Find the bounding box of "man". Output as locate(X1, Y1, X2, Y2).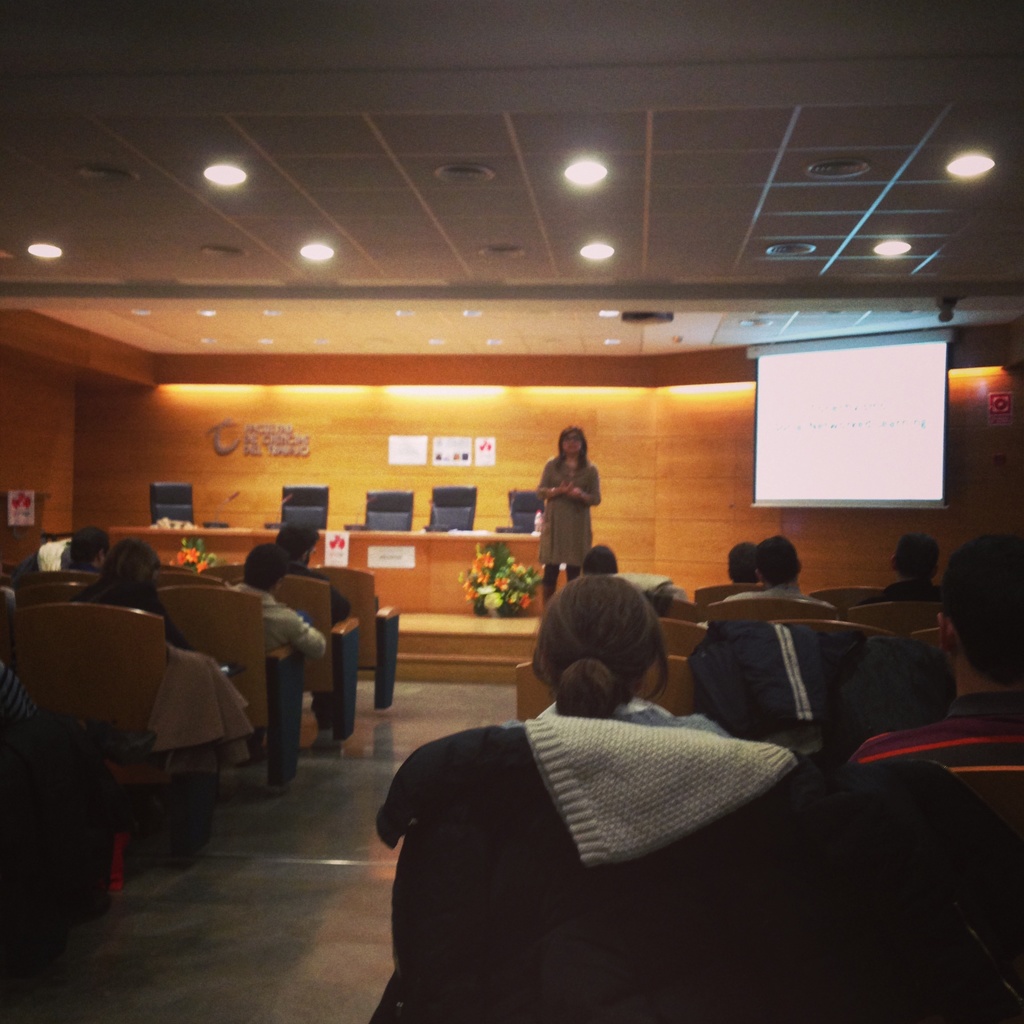
locate(719, 533, 822, 603).
